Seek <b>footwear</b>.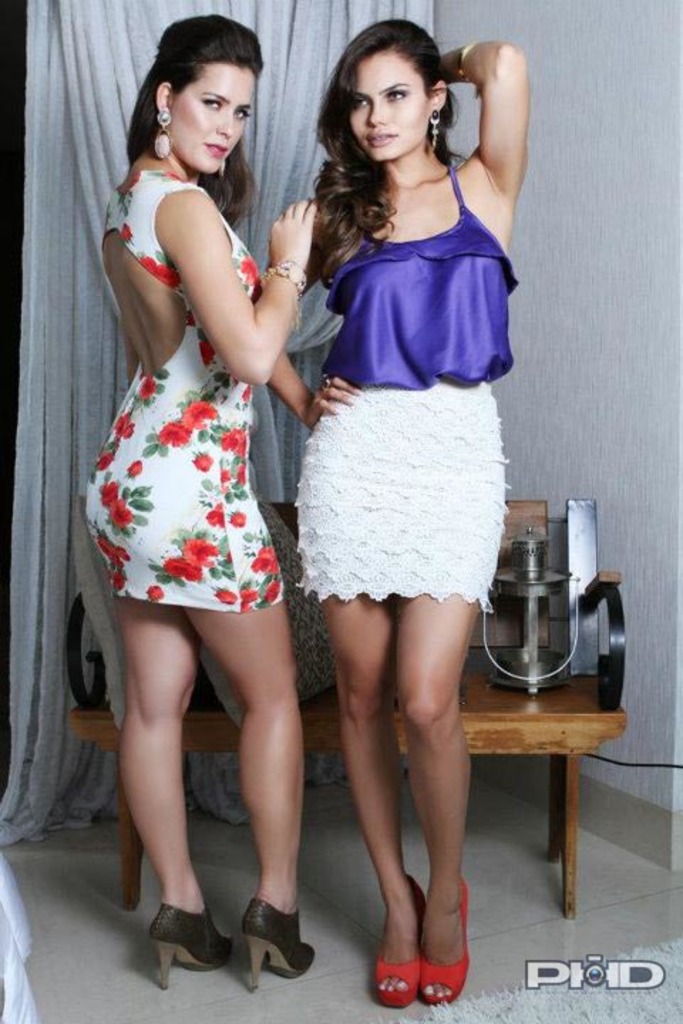
{"left": 226, "top": 890, "right": 309, "bottom": 996}.
